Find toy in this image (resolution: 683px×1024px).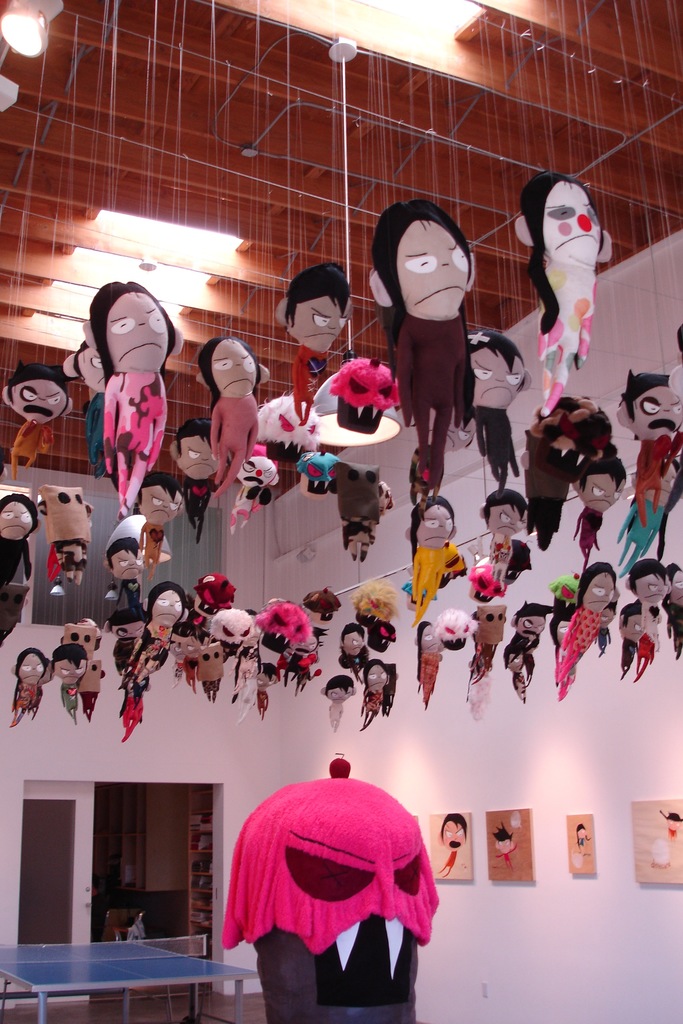
region(509, 160, 617, 422).
